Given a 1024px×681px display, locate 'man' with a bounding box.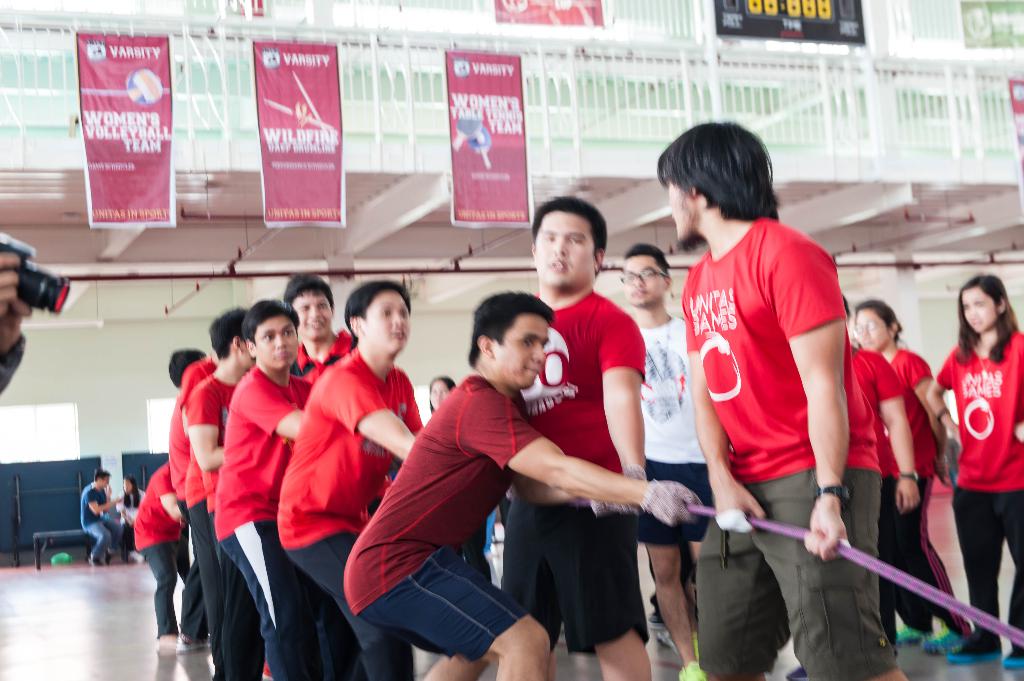
Located: bbox=(278, 277, 425, 680).
